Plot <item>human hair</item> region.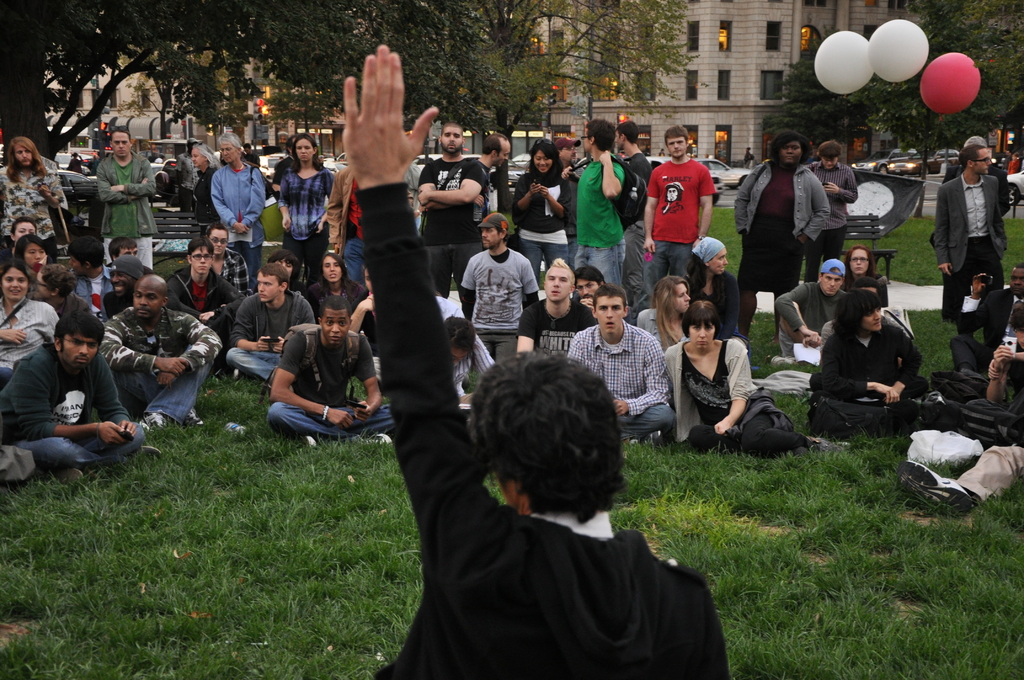
Plotted at pyautogui.locateOnScreen(192, 145, 223, 171).
